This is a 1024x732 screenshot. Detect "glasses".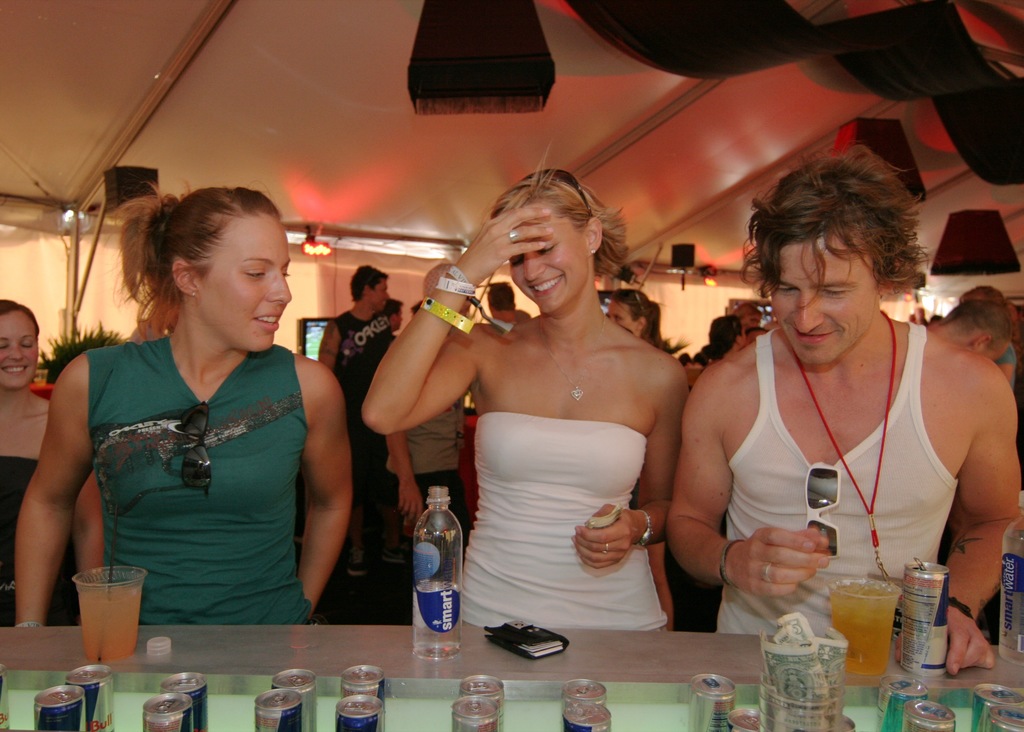
pyautogui.locateOnScreen(533, 169, 604, 219).
